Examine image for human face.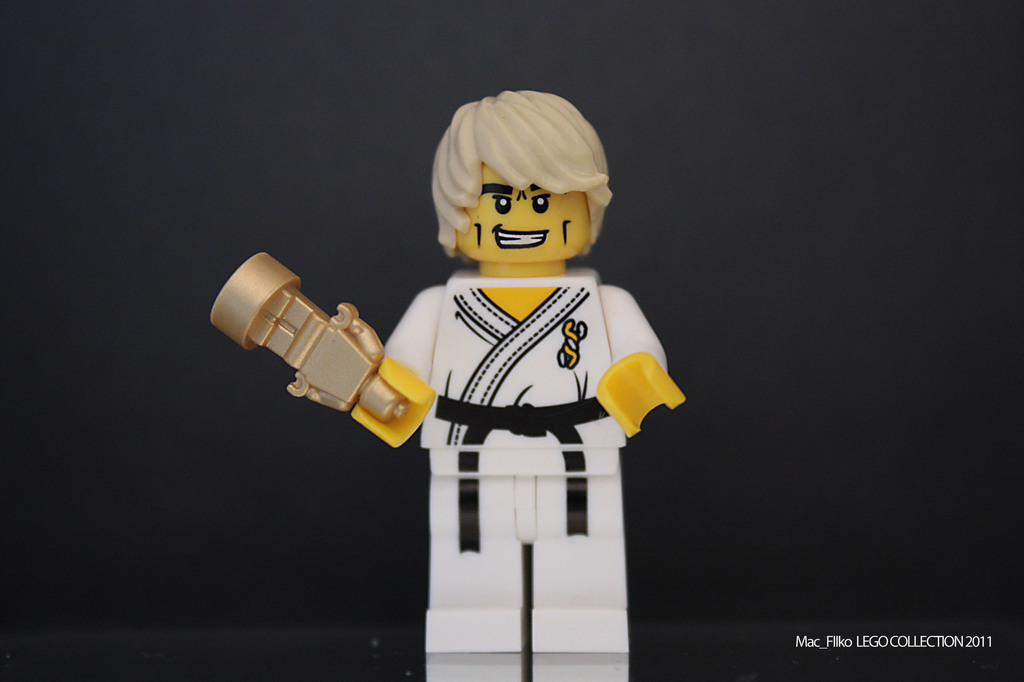
Examination result: bbox=[455, 154, 592, 264].
